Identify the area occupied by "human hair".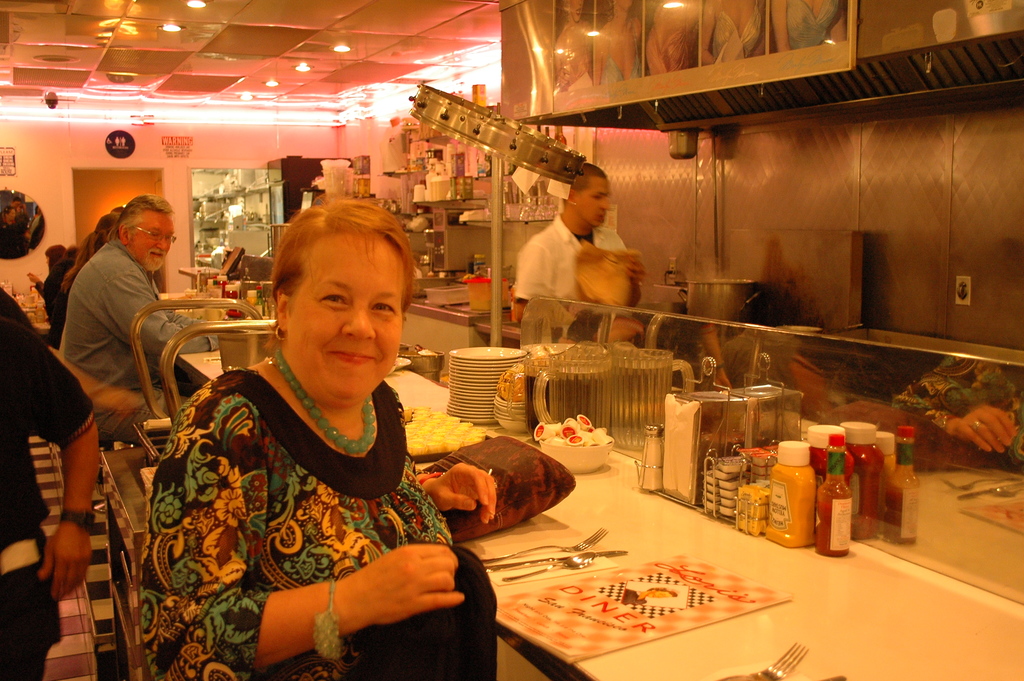
Area: l=269, t=203, r=406, b=337.
